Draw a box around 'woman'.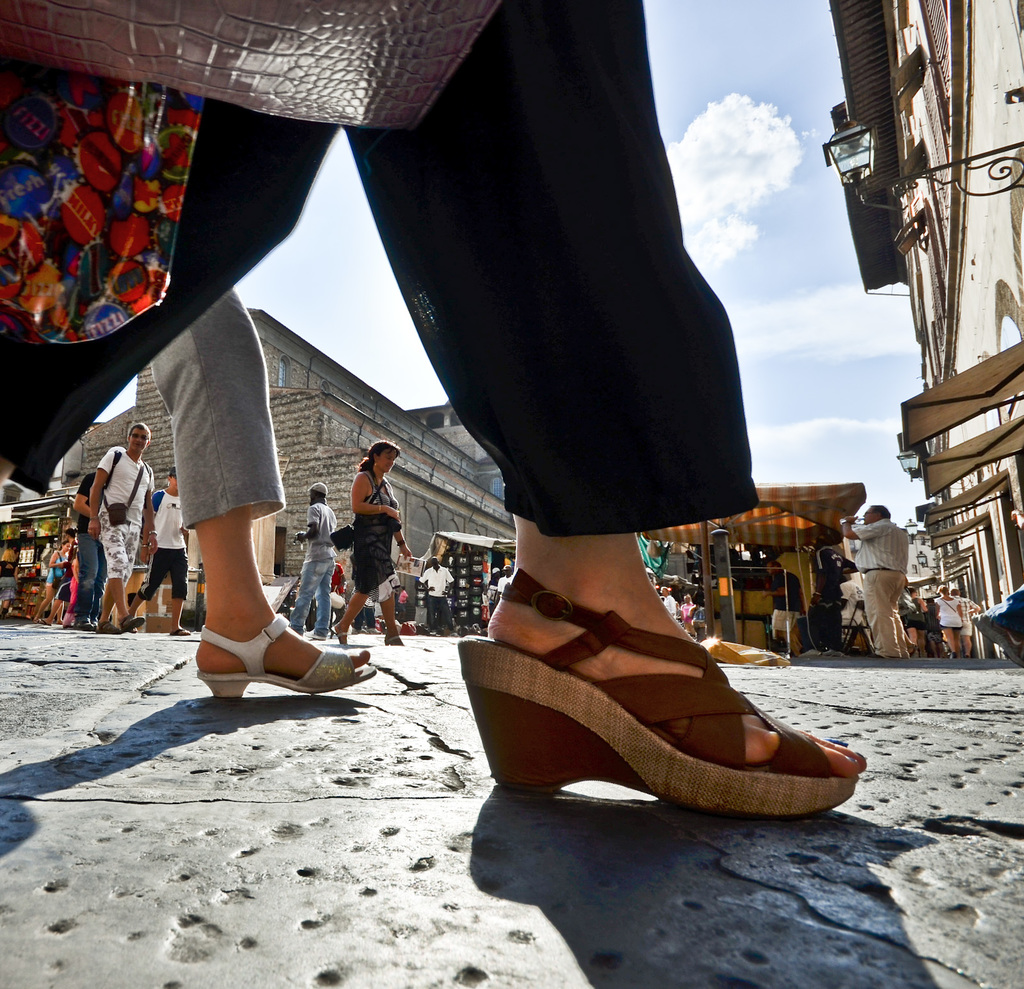
<region>33, 546, 72, 629</region>.
